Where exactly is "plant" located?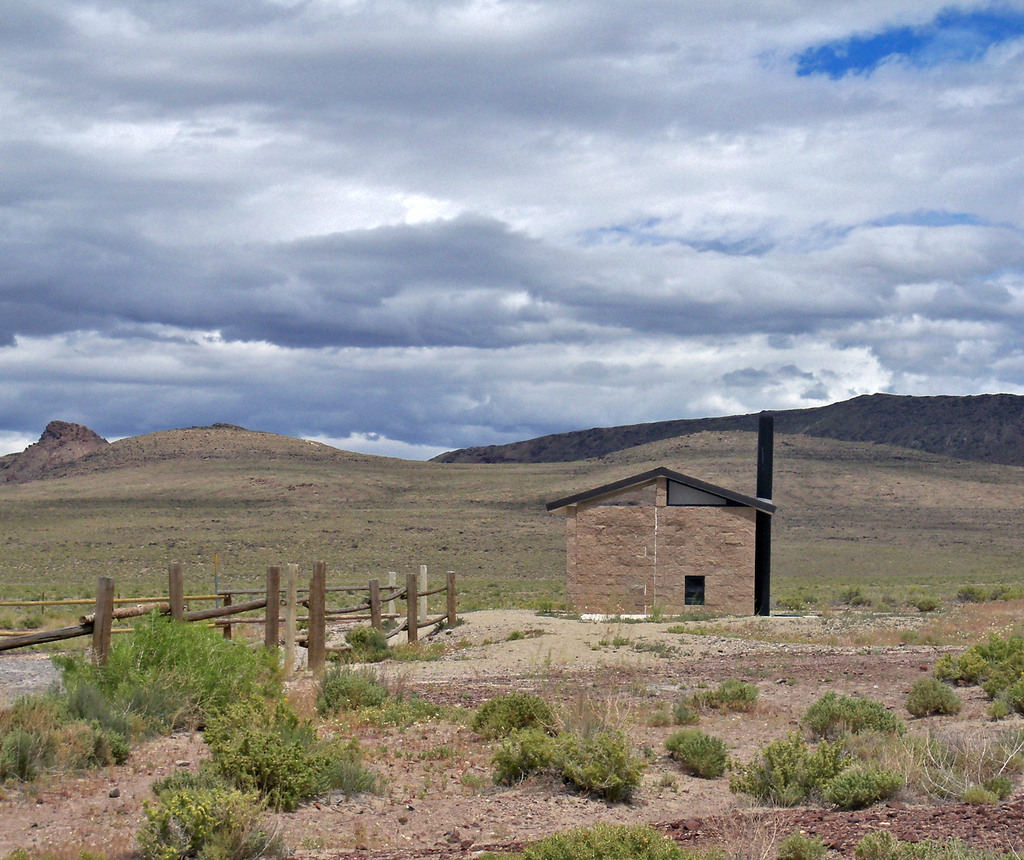
Its bounding box is (806, 682, 879, 738).
